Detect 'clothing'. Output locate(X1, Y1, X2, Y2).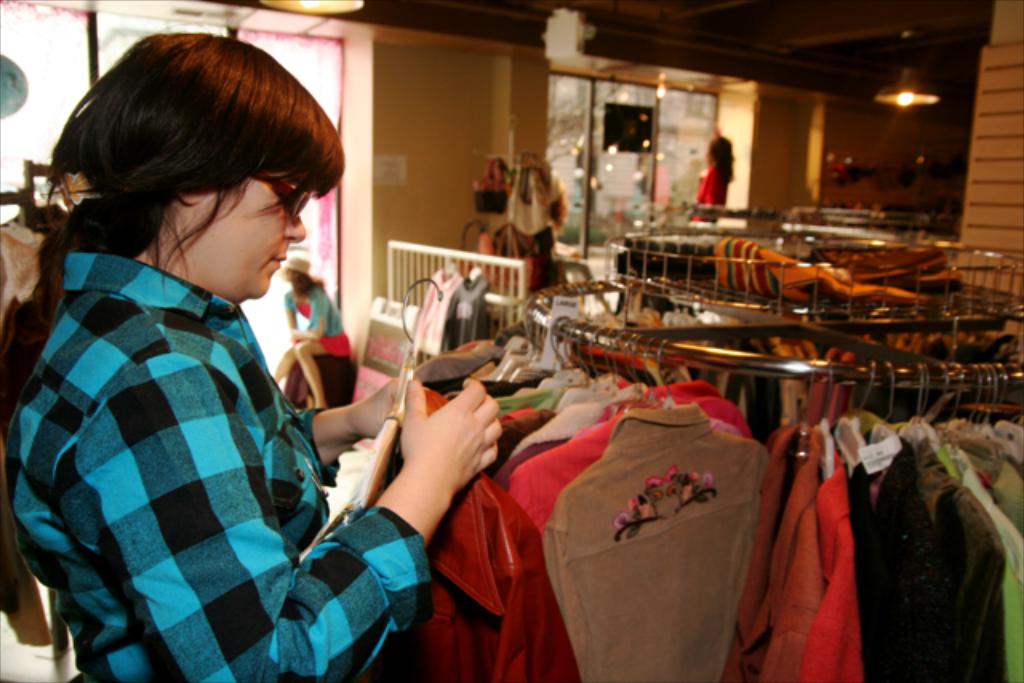
locate(690, 160, 733, 214).
